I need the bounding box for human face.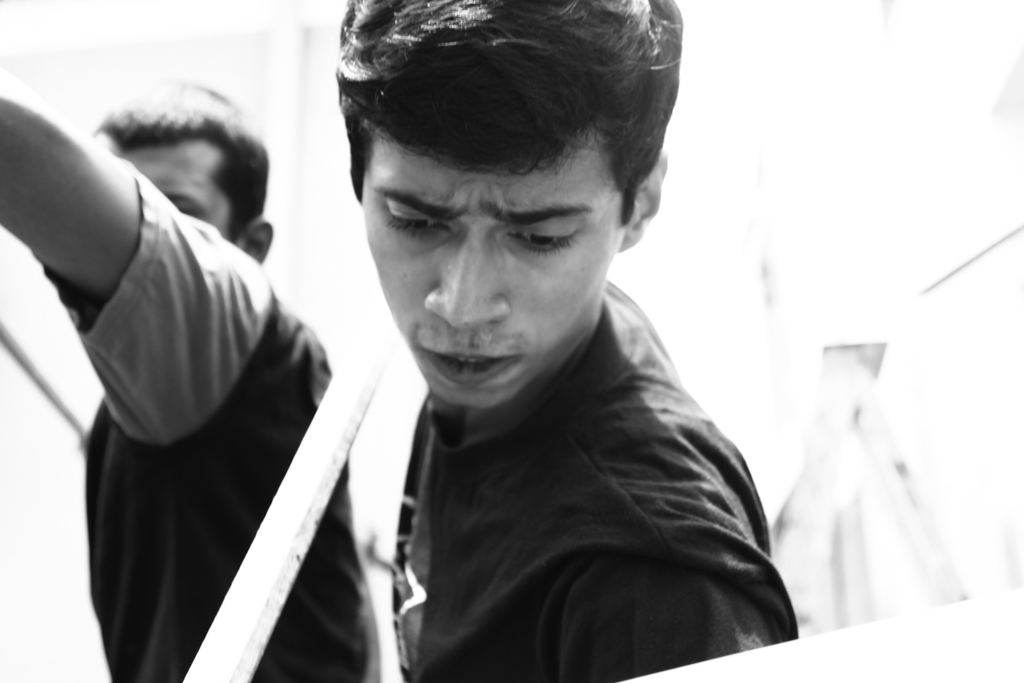
Here it is: region(358, 119, 632, 411).
